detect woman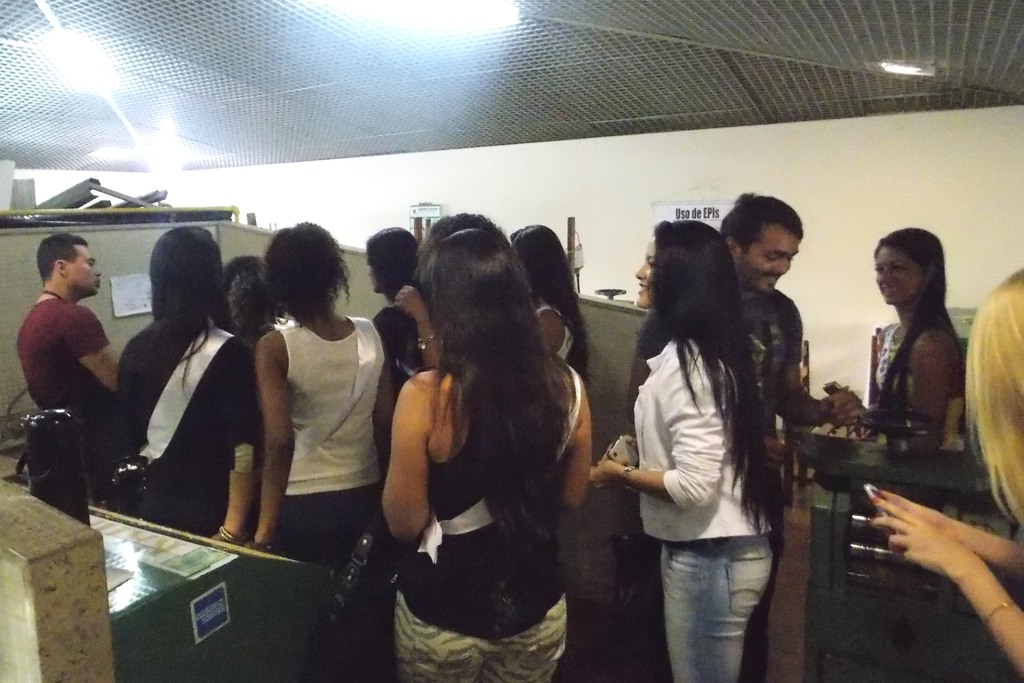
{"left": 385, "top": 235, "right": 599, "bottom": 682}
